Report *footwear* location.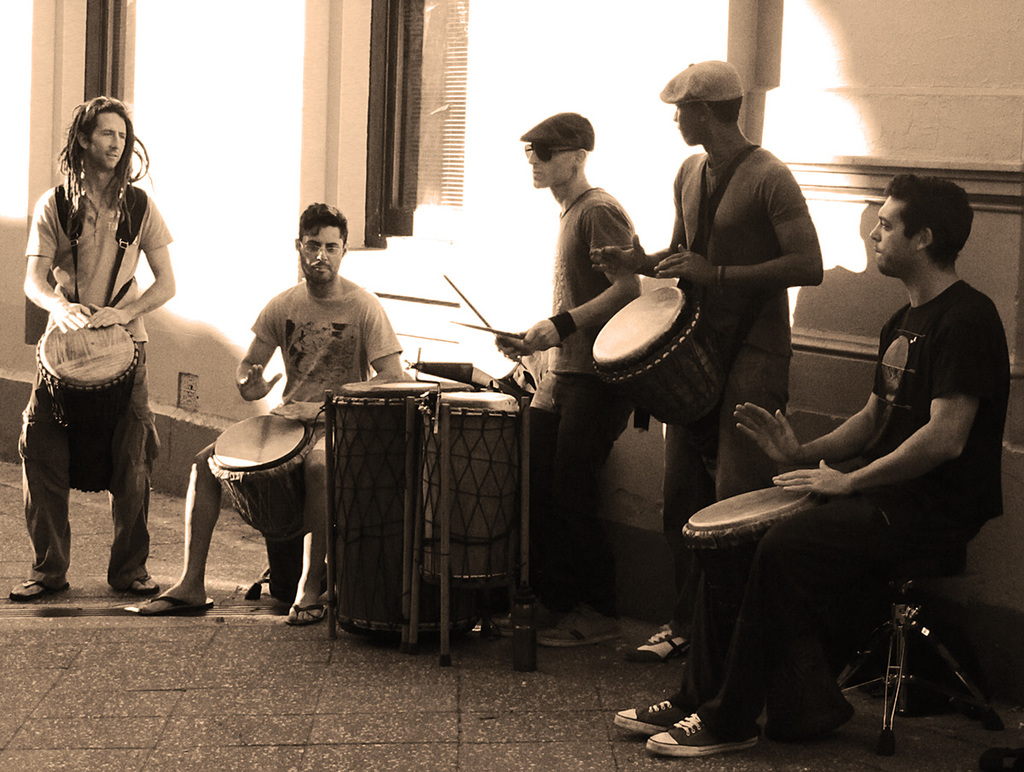
Report: region(642, 711, 760, 746).
